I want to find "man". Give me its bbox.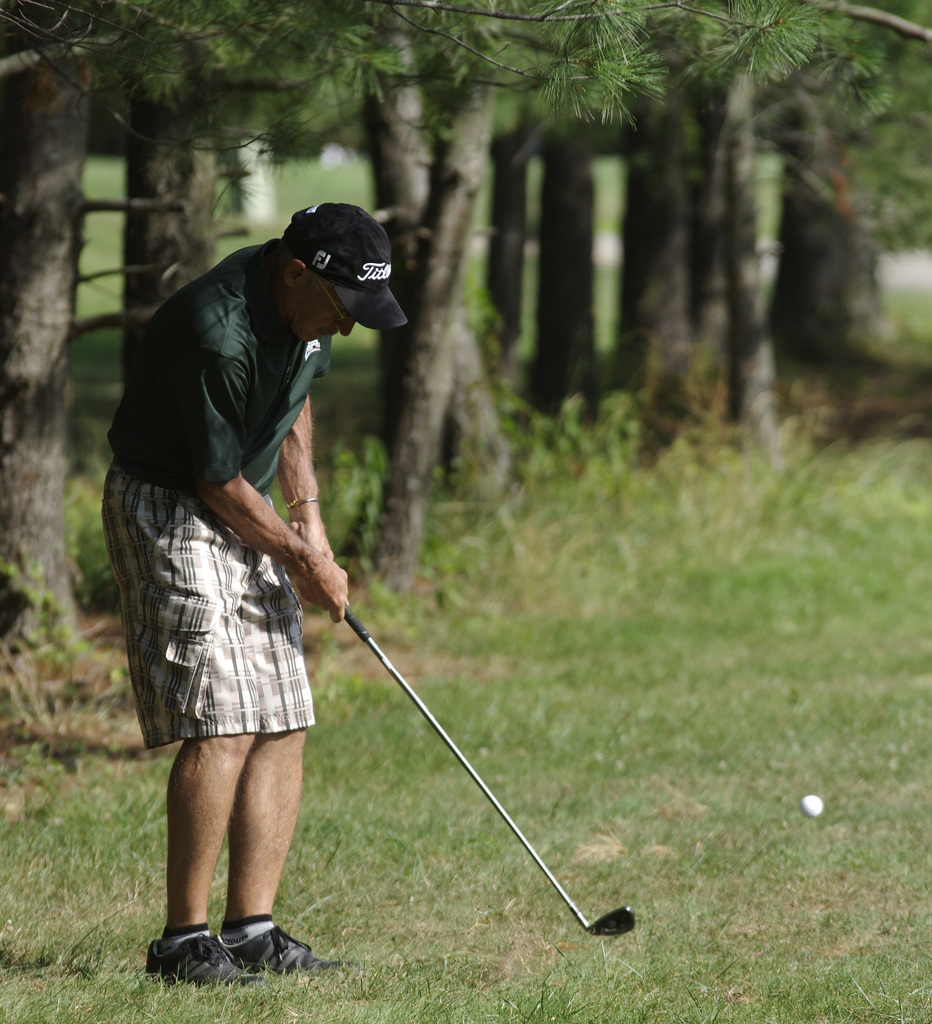
<region>115, 137, 403, 1004</region>.
